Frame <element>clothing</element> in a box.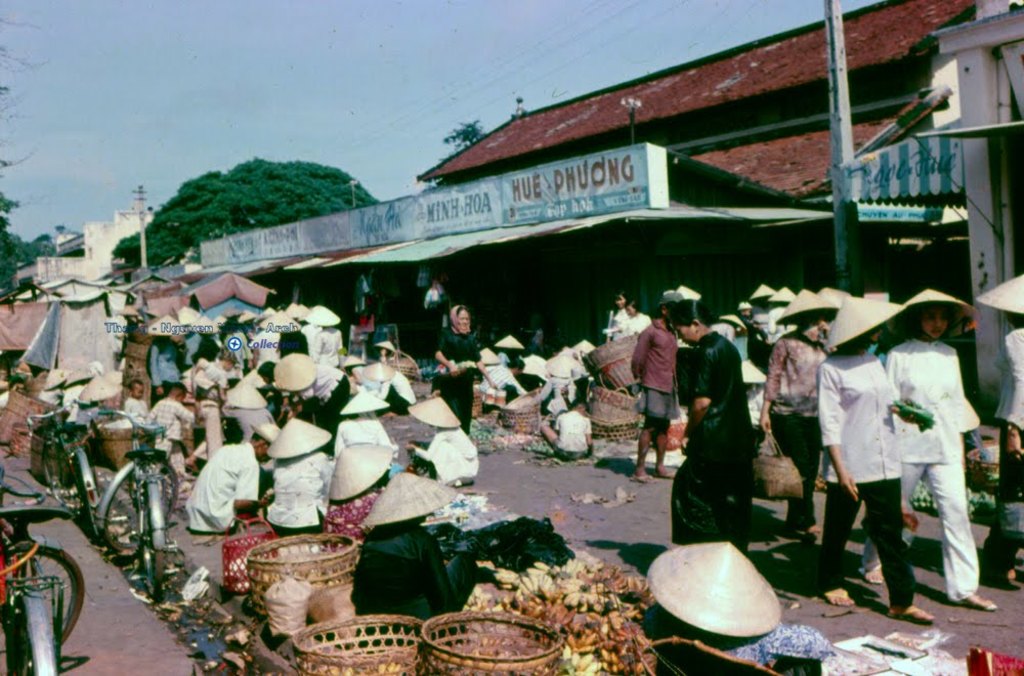
left=442, top=316, right=484, bottom=420.
